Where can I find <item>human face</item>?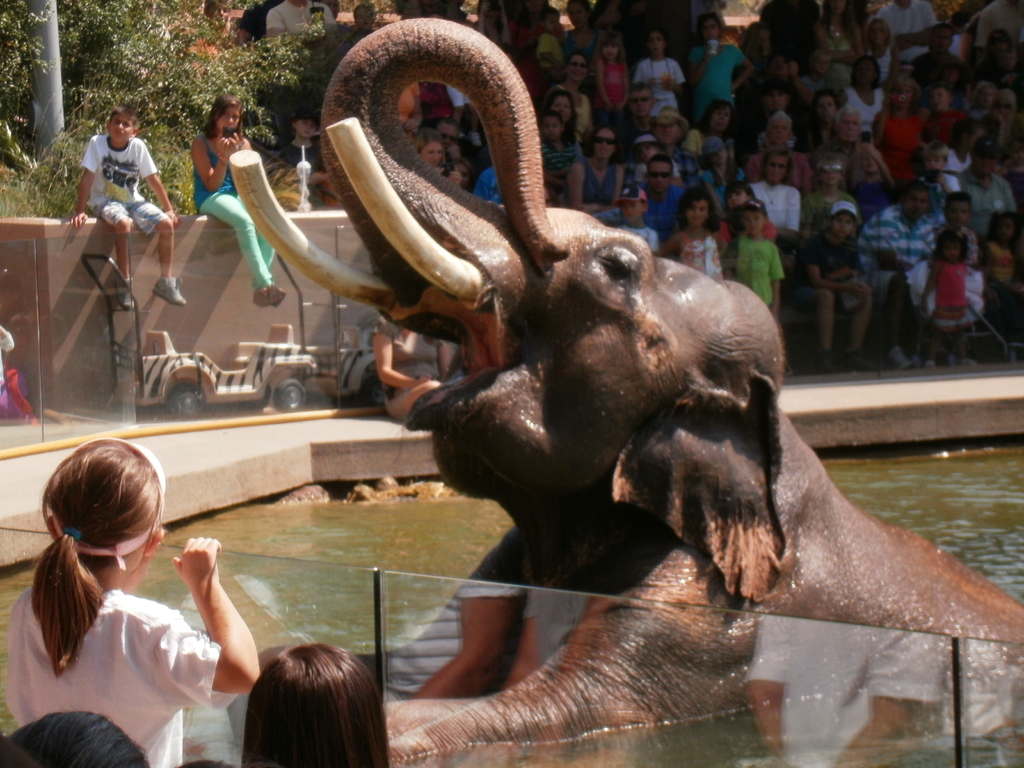
You can find it at locate(712, 145, 730, 165).
